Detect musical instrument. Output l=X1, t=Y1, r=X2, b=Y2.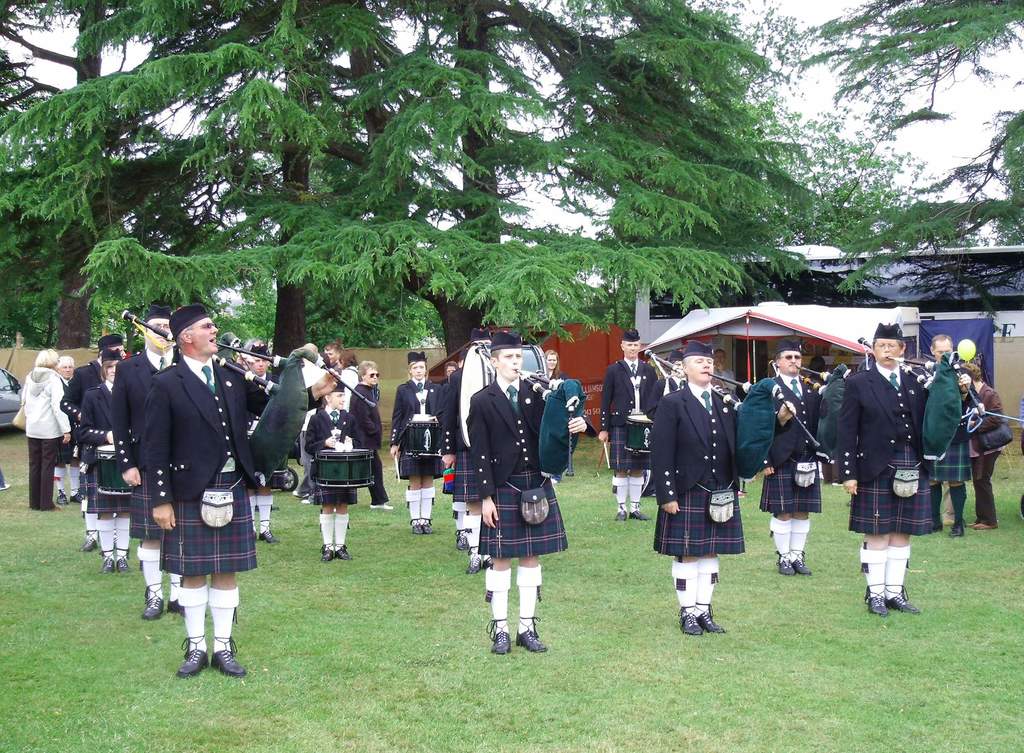
l=621, t=360, r=657, b=459.
